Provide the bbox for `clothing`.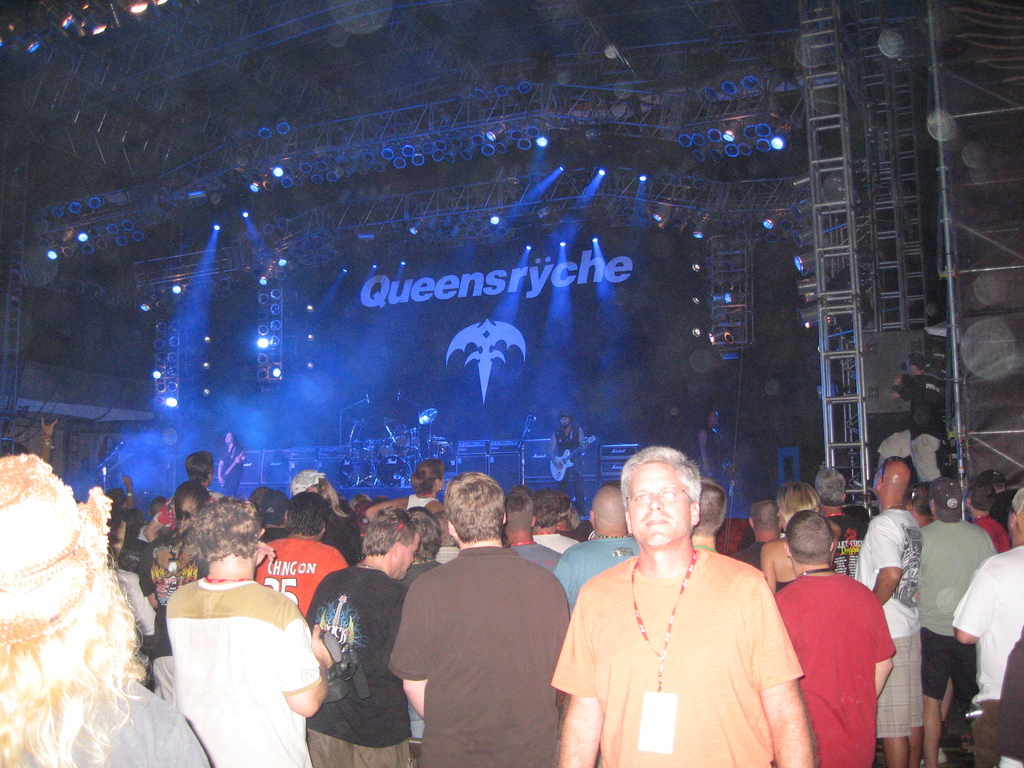
bbox=(212, 438, 248, 492).
